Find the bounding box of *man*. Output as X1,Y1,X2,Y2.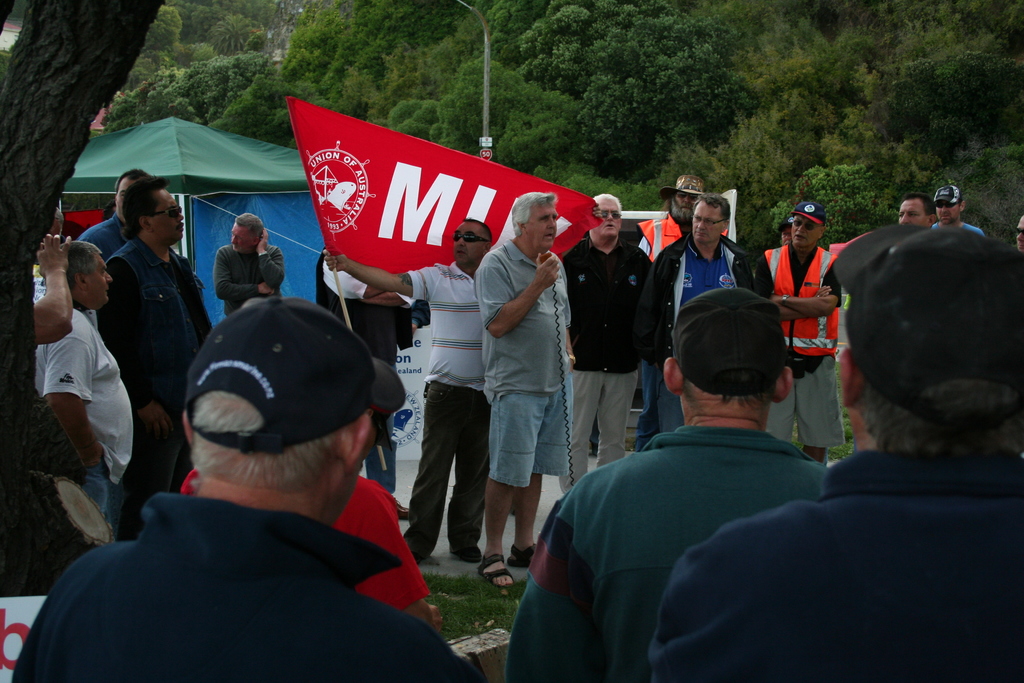
638,176,728,454.
